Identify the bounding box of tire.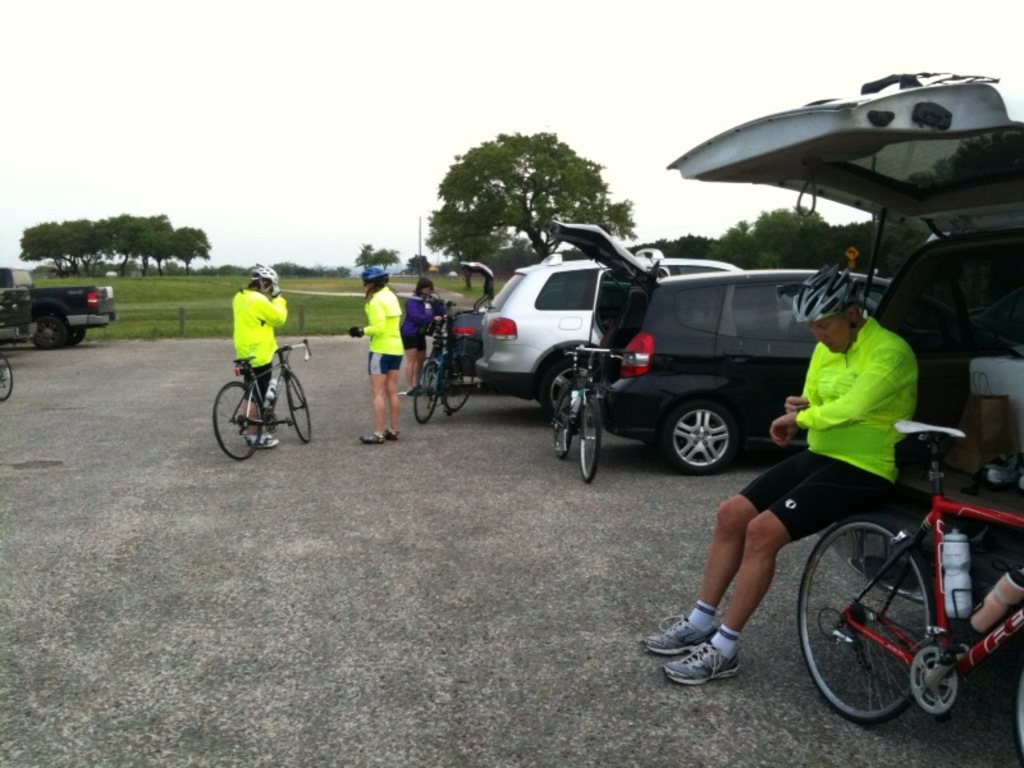
rect(0, 352, 14, 401).
